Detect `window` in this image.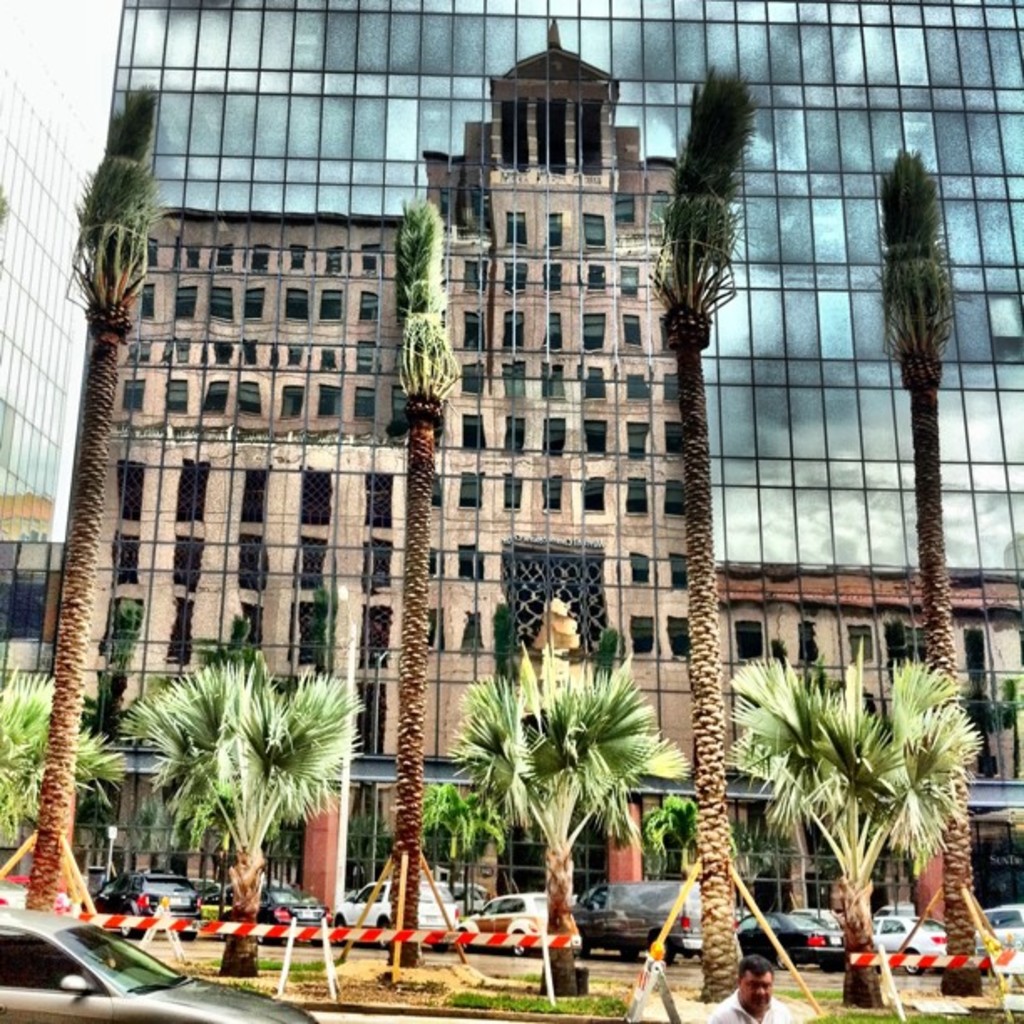
Detection: l=365, t=470, r=392, b=530.
